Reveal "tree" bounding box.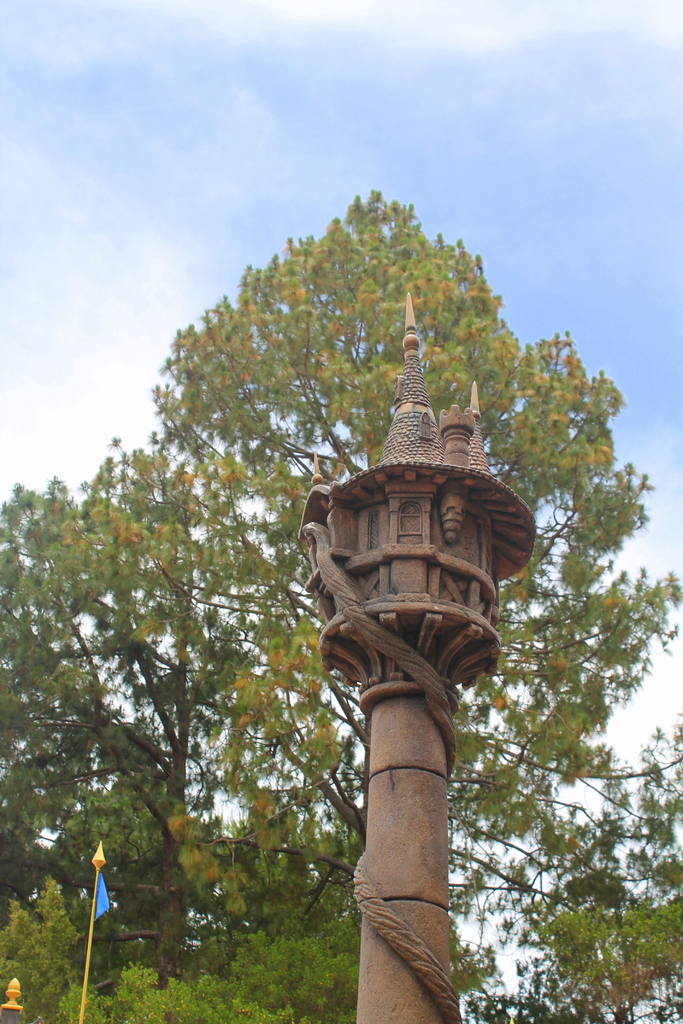
Revealed: Rect(0, 195, 682, 1014).
